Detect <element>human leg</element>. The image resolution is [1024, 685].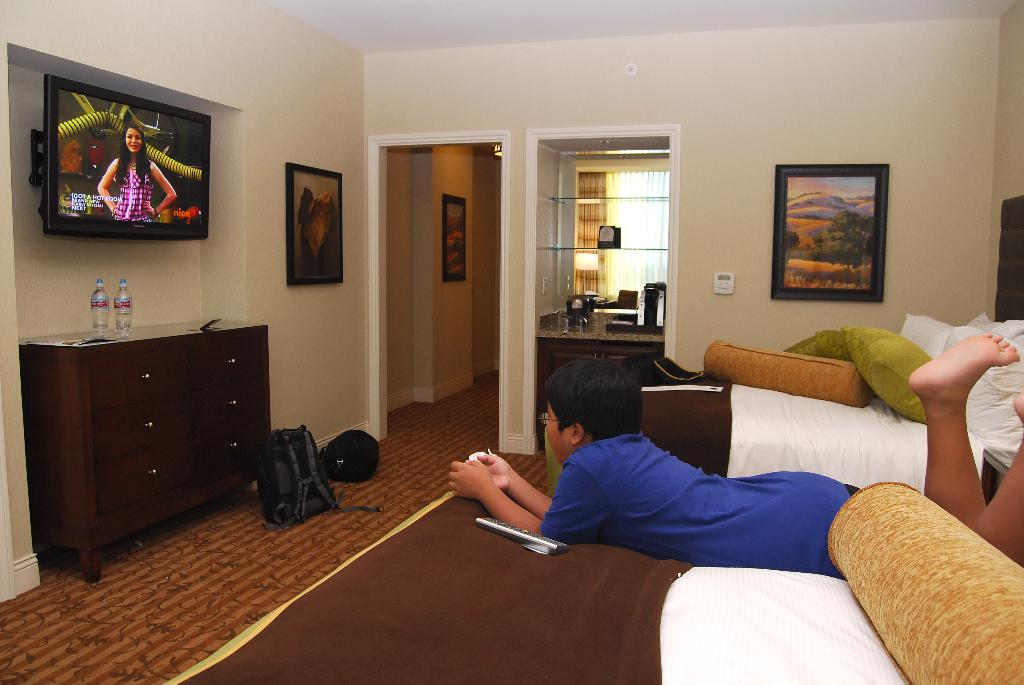
[x1=977, y1=393, x2=1023, y2=559].
